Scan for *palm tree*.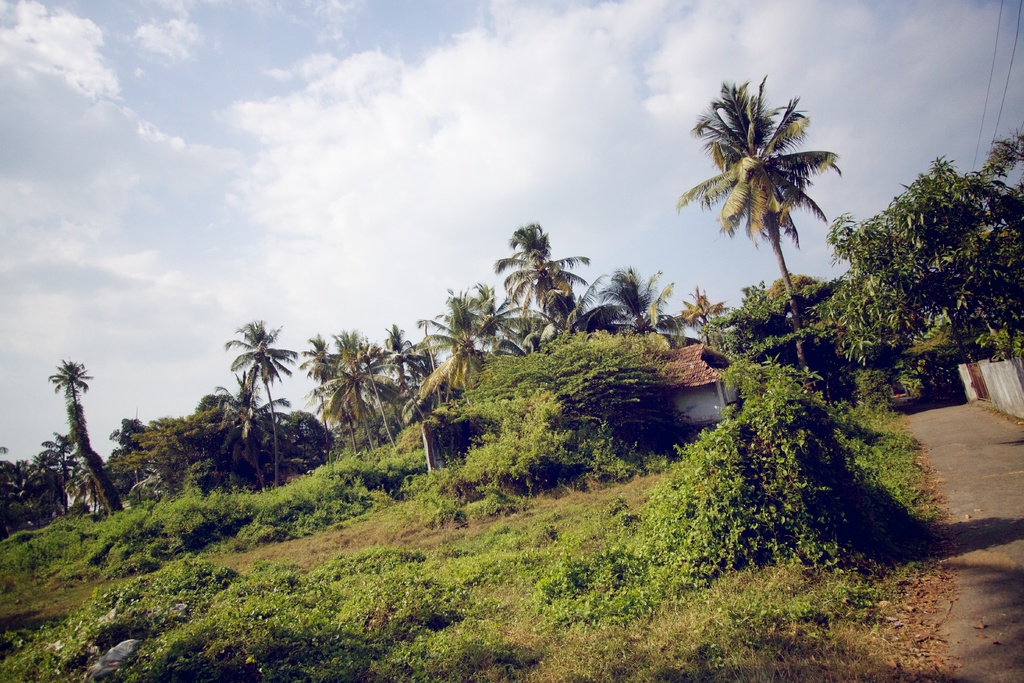
Scan result: pyautogui.locateOnScreen(668, 288, 724, 357).
